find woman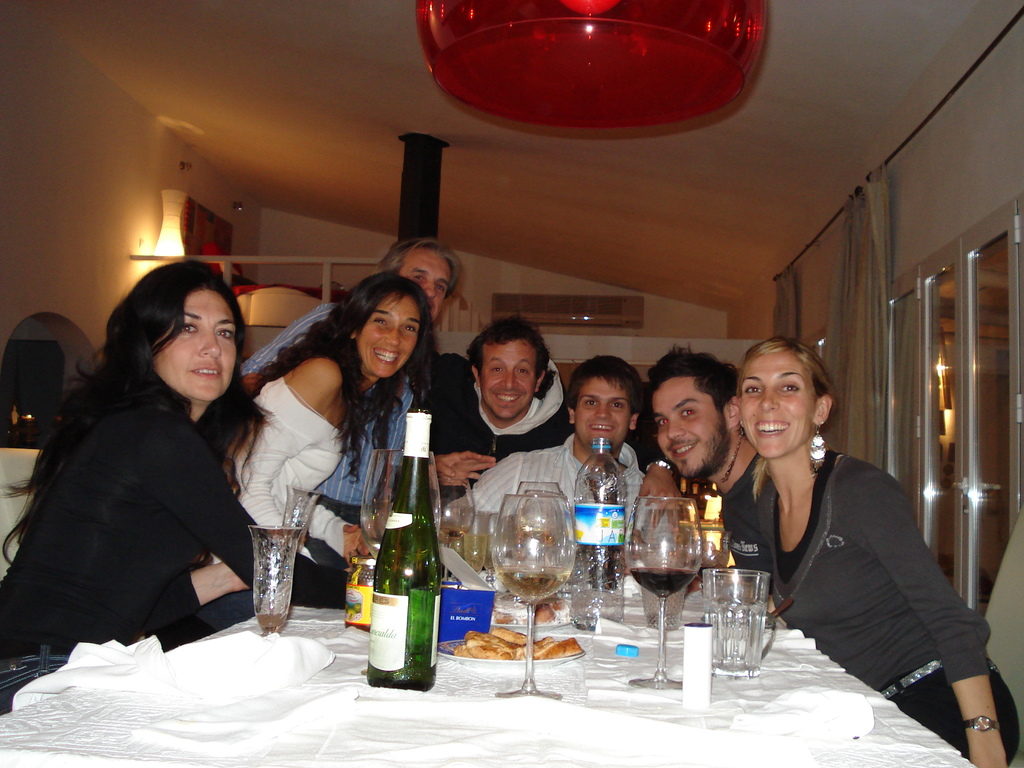
BBox(0, 264, 278, 708)
